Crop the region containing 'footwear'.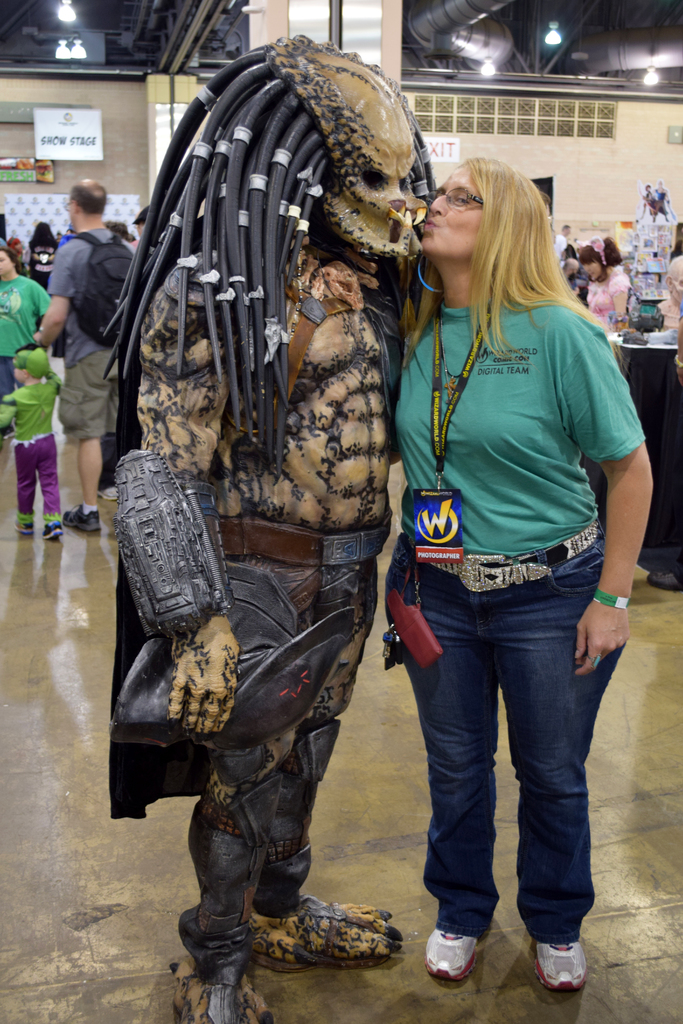
Crop region: 56/502/103/533.
